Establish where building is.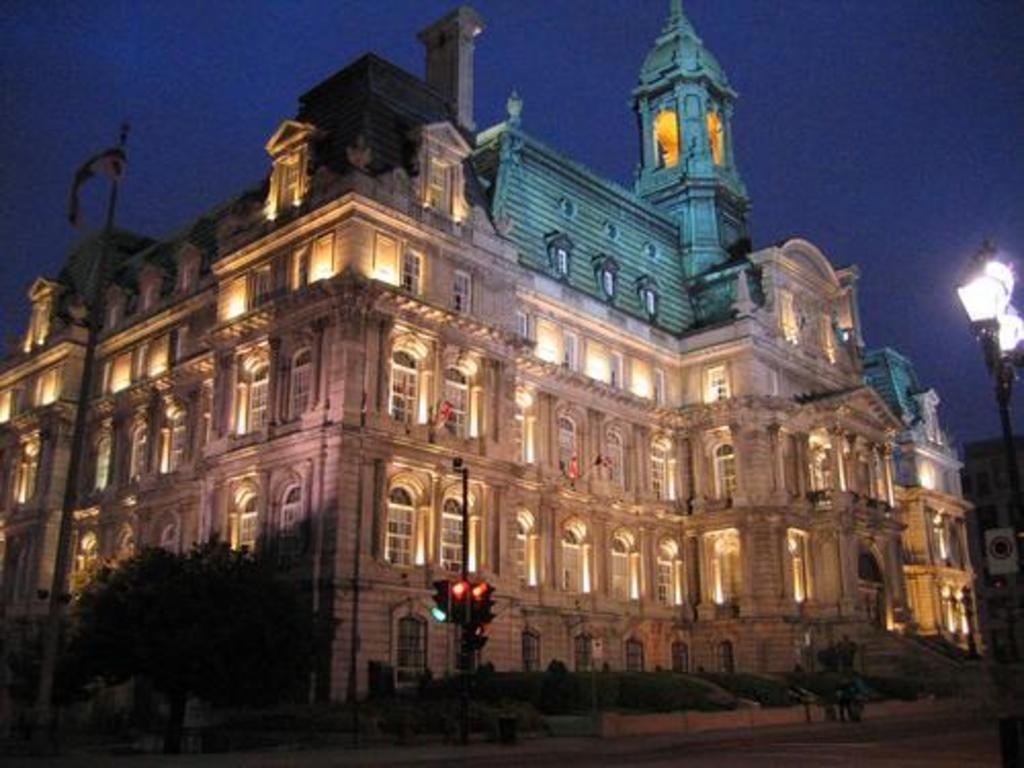
Established at box=[0, 0, 981, 696].
